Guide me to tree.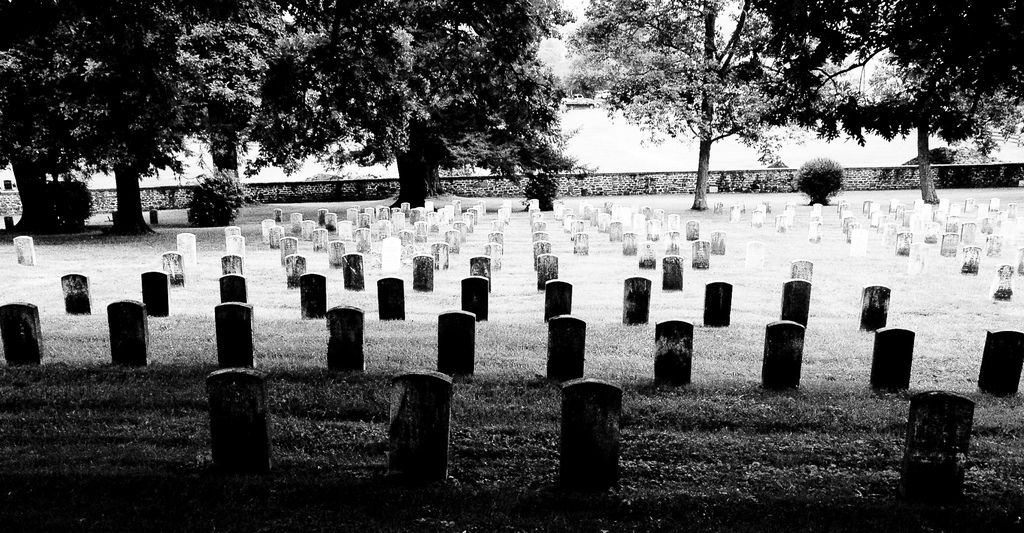
Guidance: bbox=(801, 0, 1023, 204).
